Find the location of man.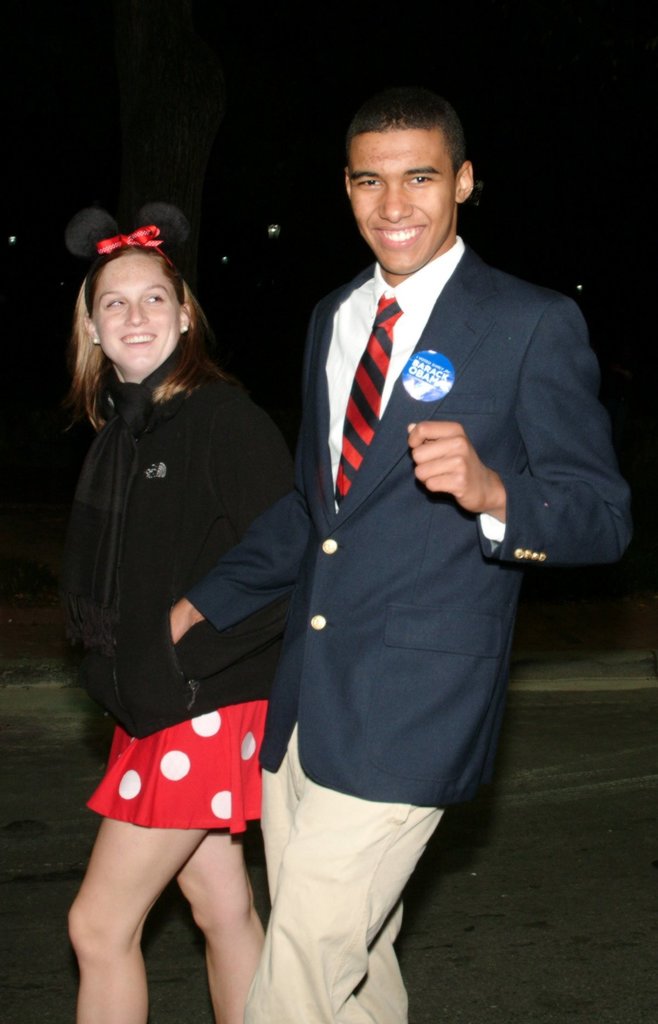
Location: 169, 84, 634, 1023.
